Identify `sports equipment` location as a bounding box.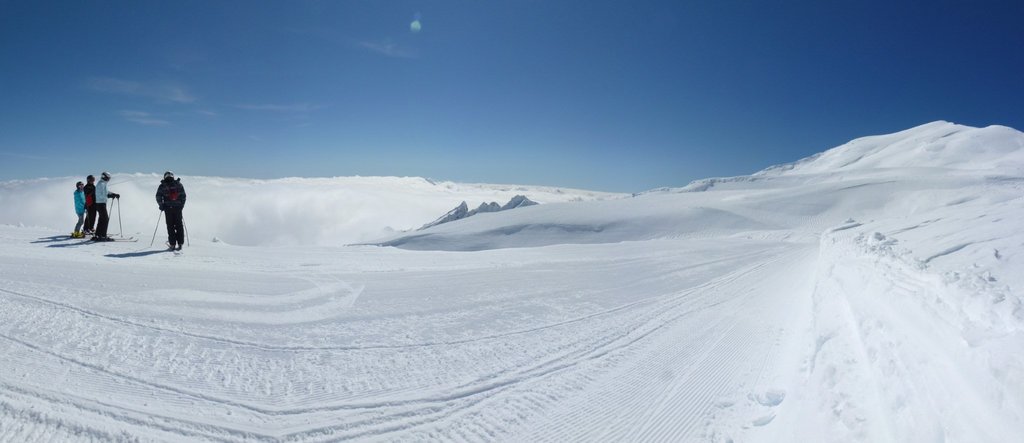
(left=86, top=174, right=94, bottom=185).
